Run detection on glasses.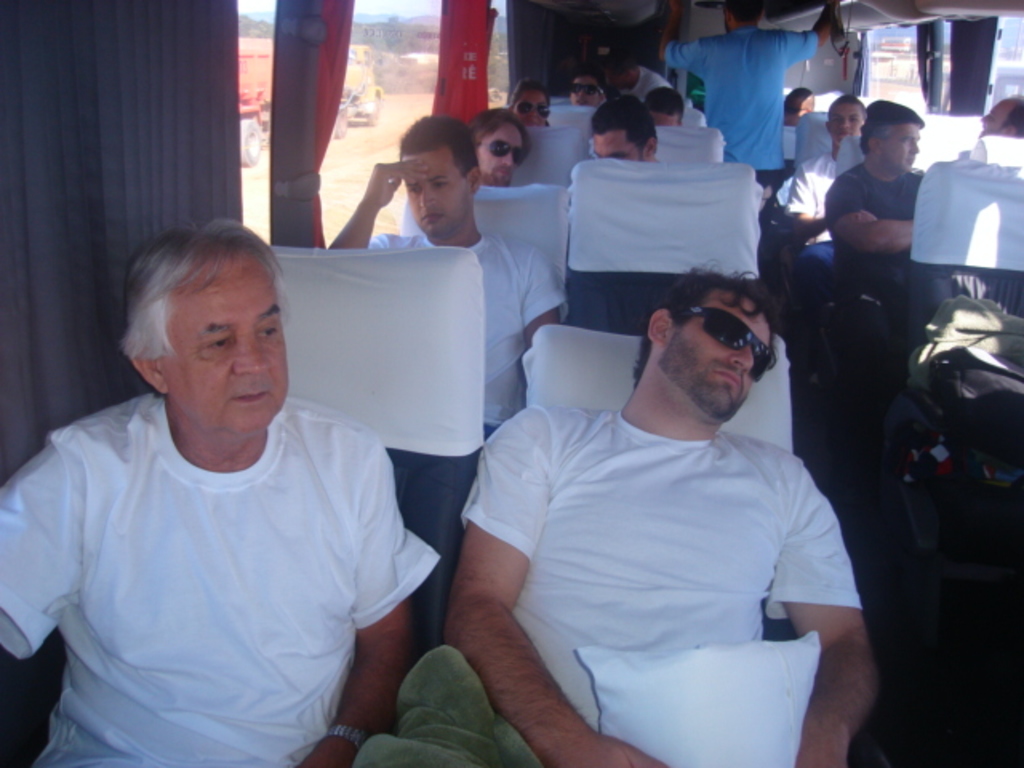
Result: select_region(506, 99, 555, 120).
